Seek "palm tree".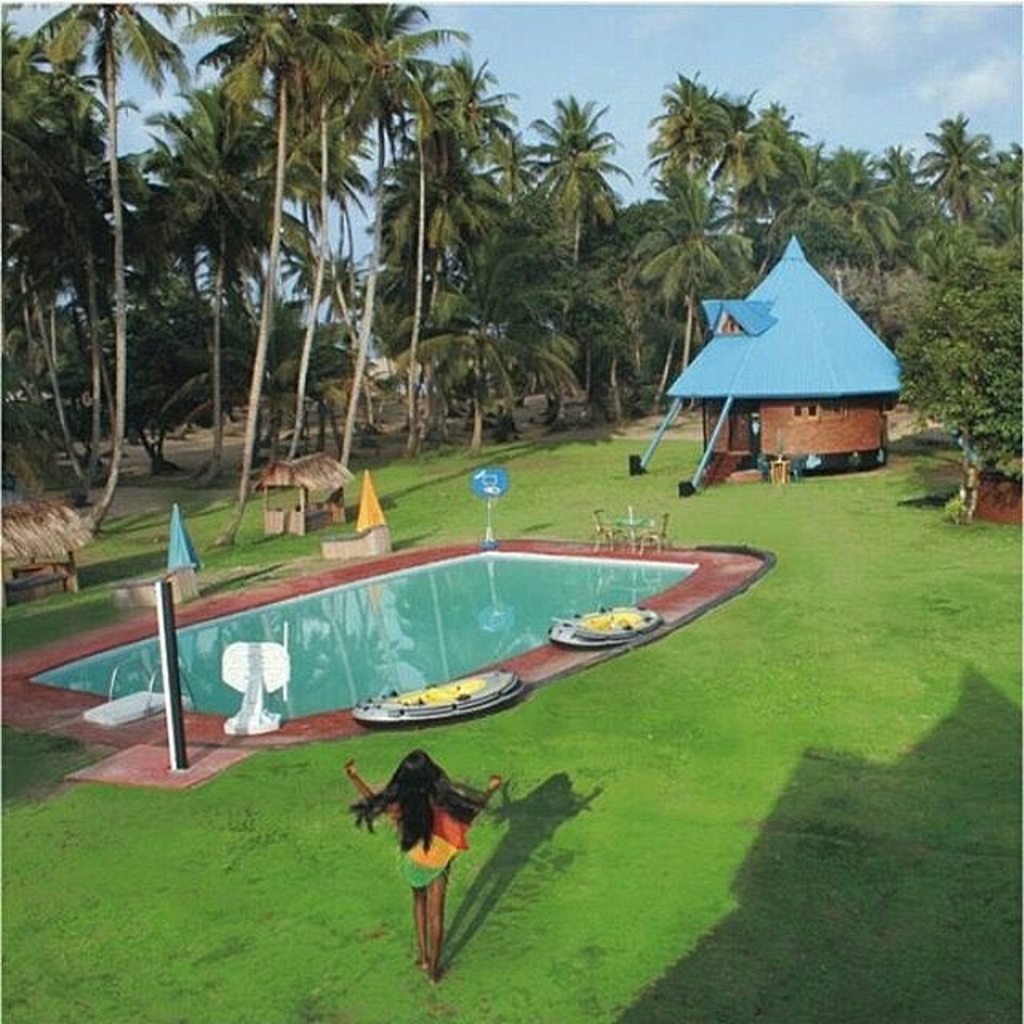
detection(365, 146, 506, 370).
